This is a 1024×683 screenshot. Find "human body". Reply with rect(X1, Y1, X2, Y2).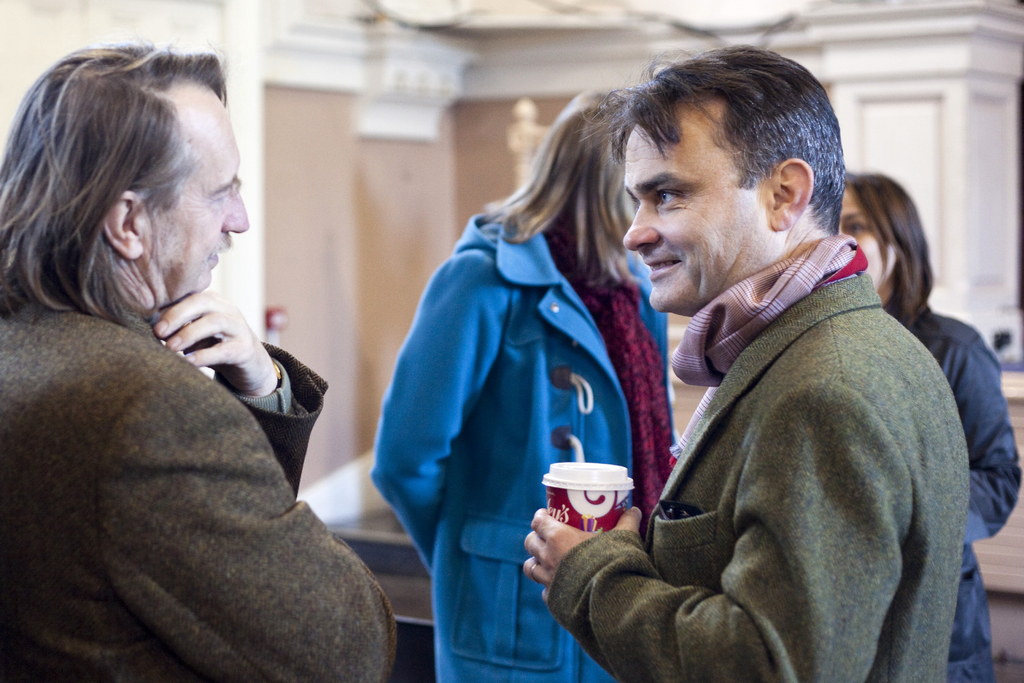
rect(0, 46, 391, 682).
